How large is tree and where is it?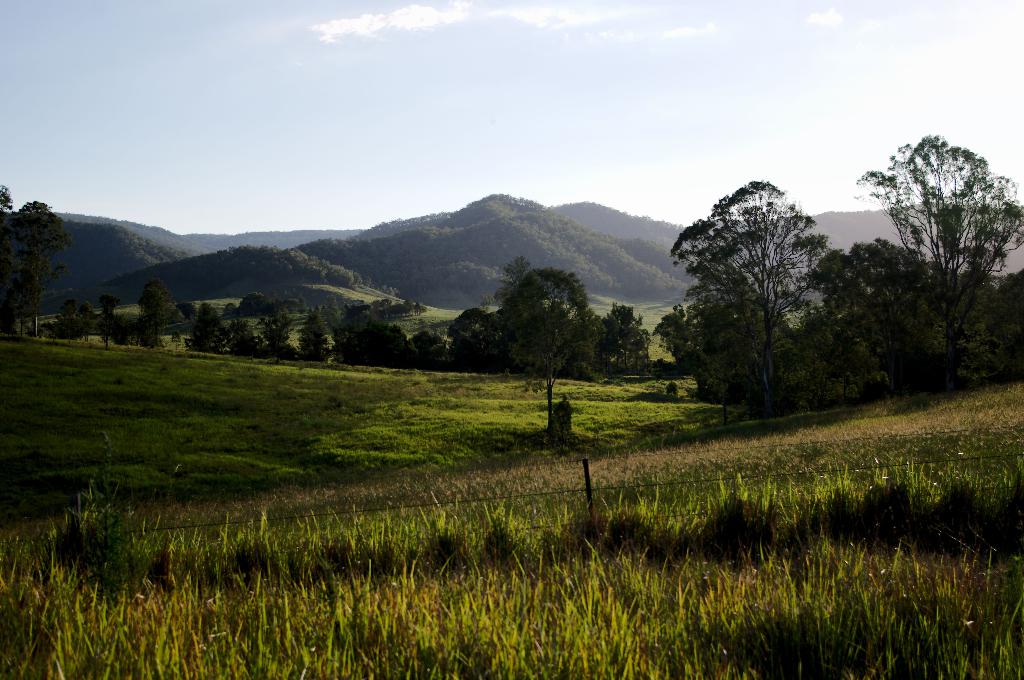
Bounding box: 853 129 1023 380.
